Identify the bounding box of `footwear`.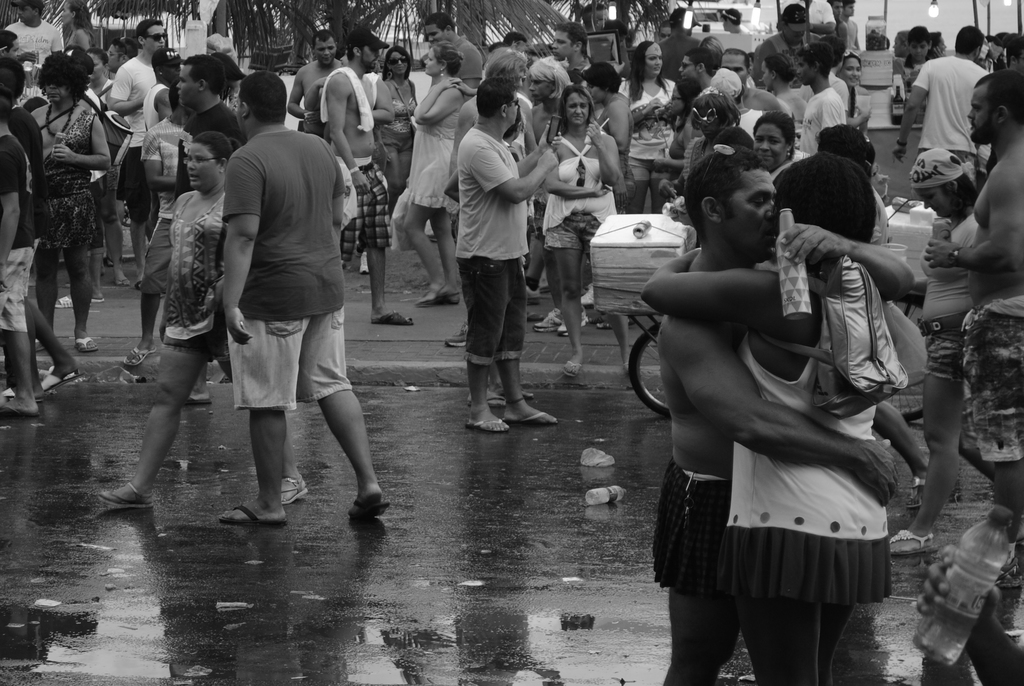
bbox=(445, 322, 467, 348).
